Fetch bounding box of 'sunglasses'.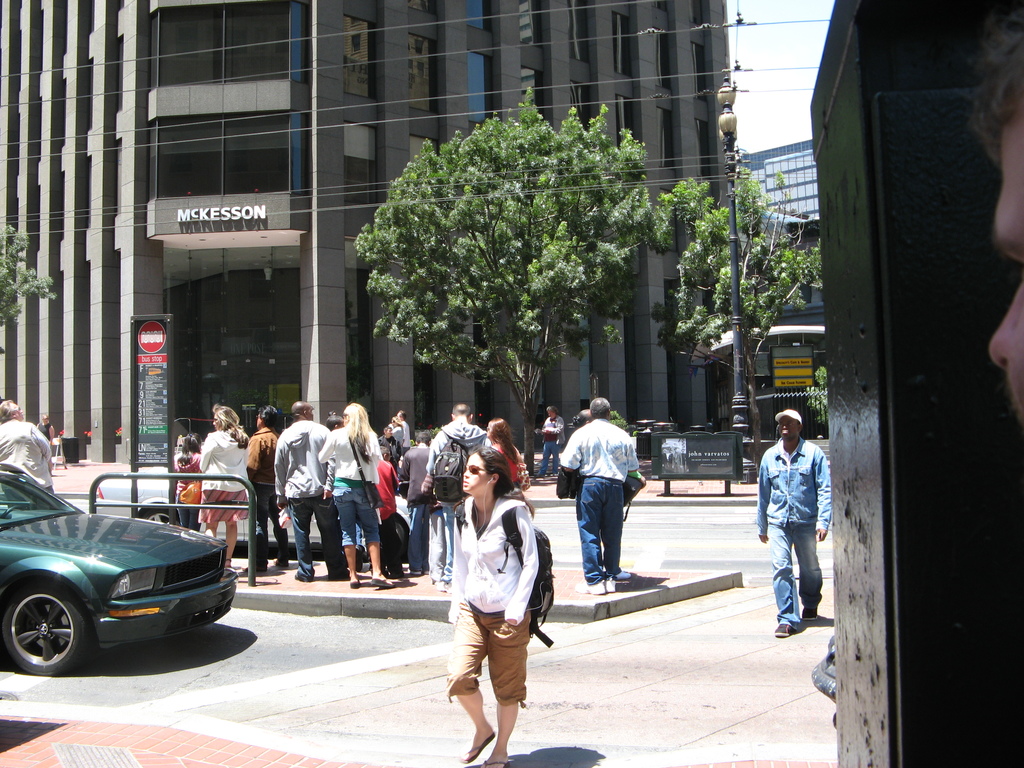
Bbox: (463, 465, 488, 474).
